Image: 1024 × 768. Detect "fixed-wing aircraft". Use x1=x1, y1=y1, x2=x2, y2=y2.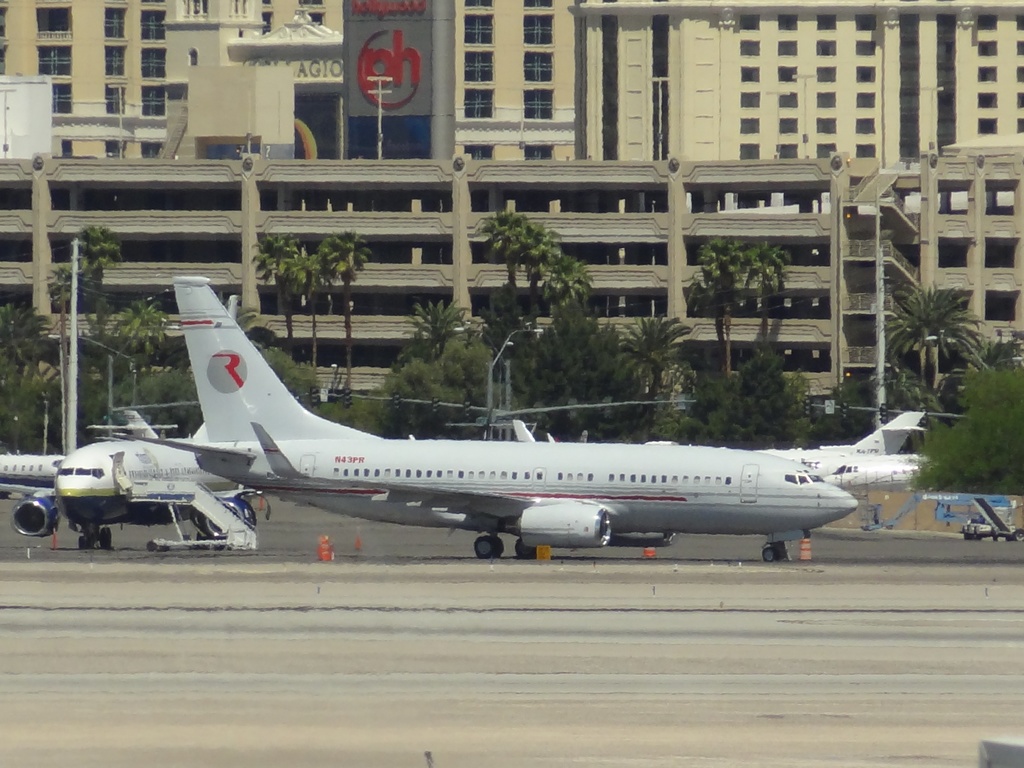
x1=0, y1=454, x2=68, y2=486.
